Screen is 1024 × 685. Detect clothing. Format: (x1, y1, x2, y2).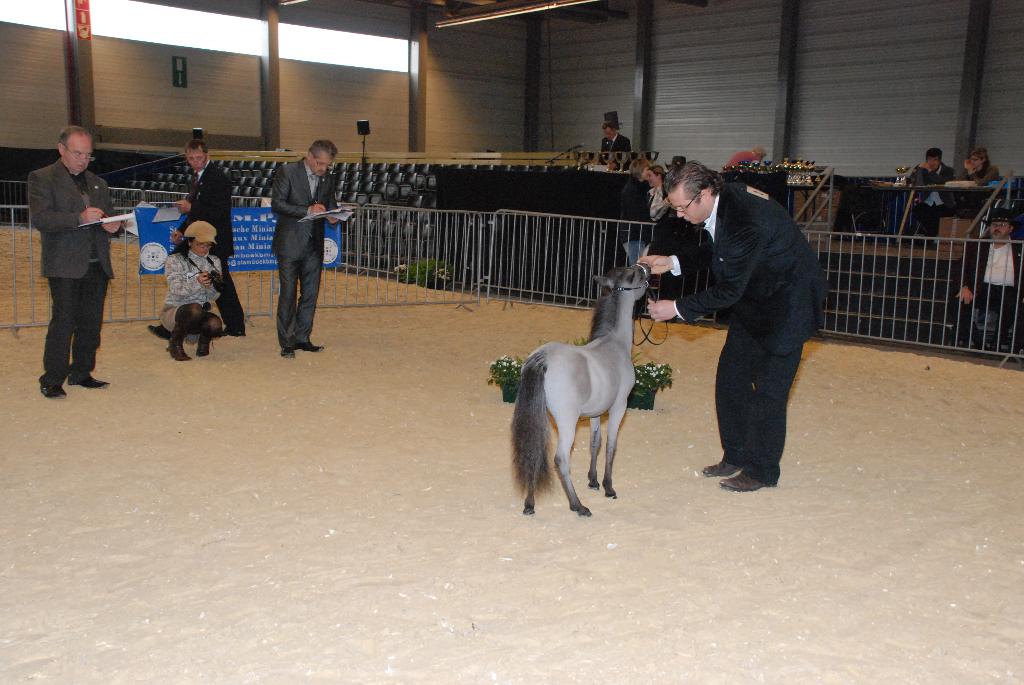
(163, 257, 225, 331).
